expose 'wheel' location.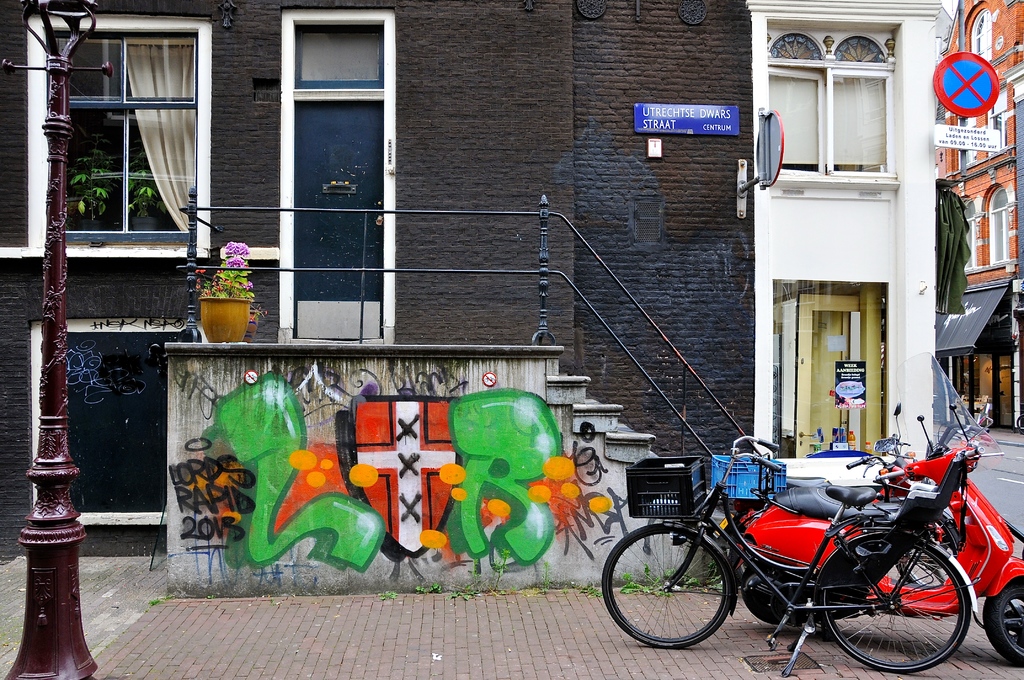
Exposed at x1=601 y1=518 x2=735 y2=649.
